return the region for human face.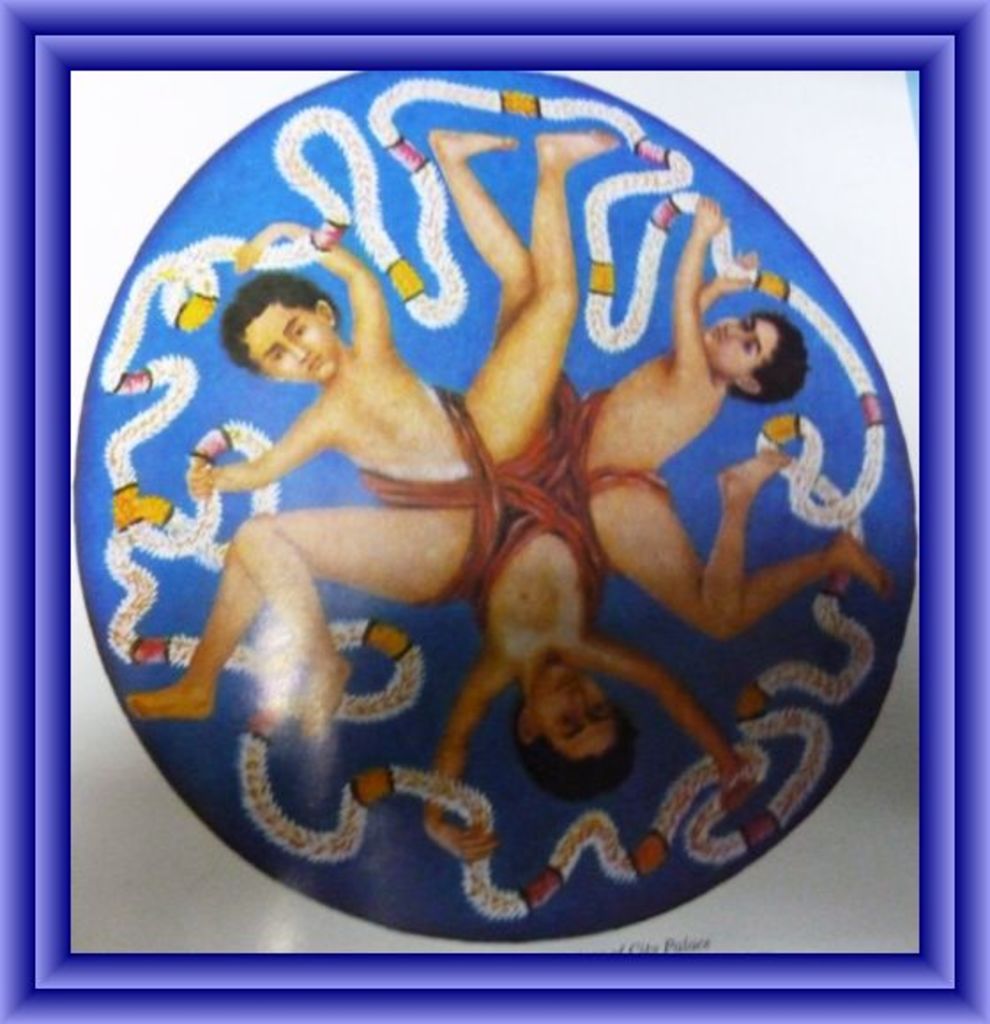
x1=700, y1=315, x2=783, y2=371.
